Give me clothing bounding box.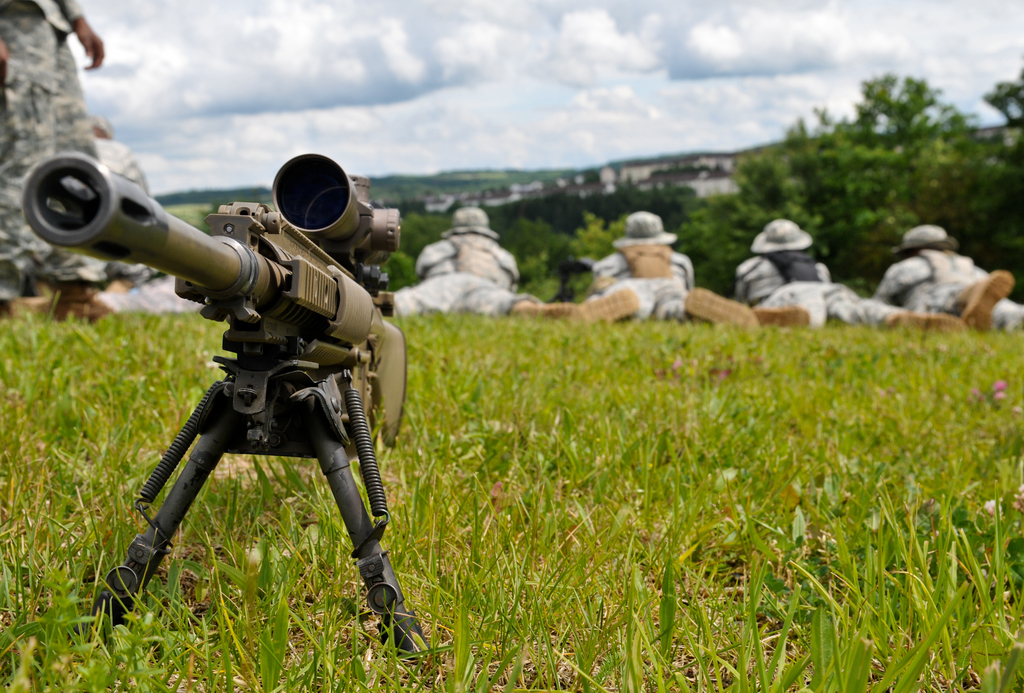
region(0, 0, 101, 307).
